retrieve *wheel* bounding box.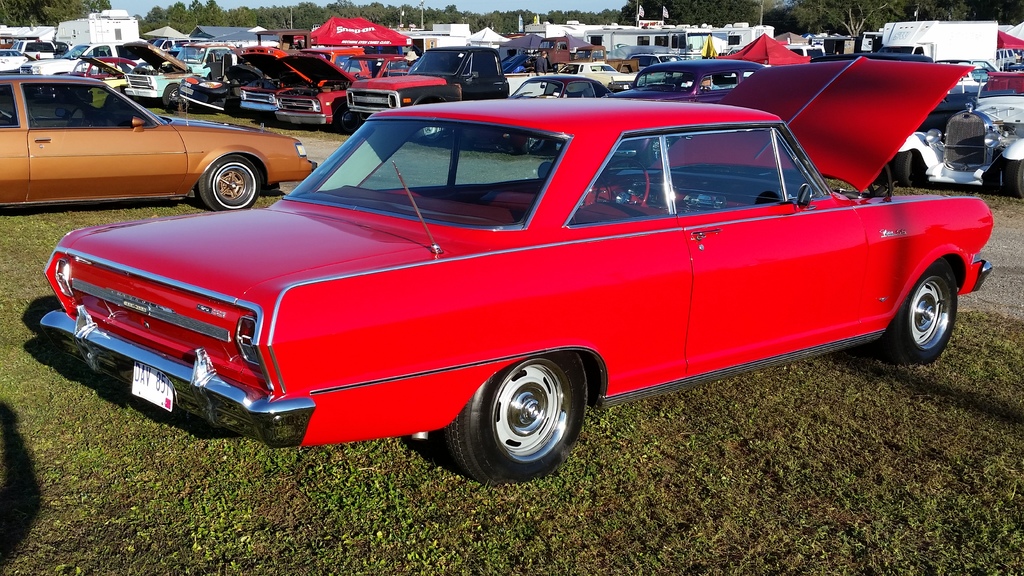
Bounding box: 1007:159:1023:196.
